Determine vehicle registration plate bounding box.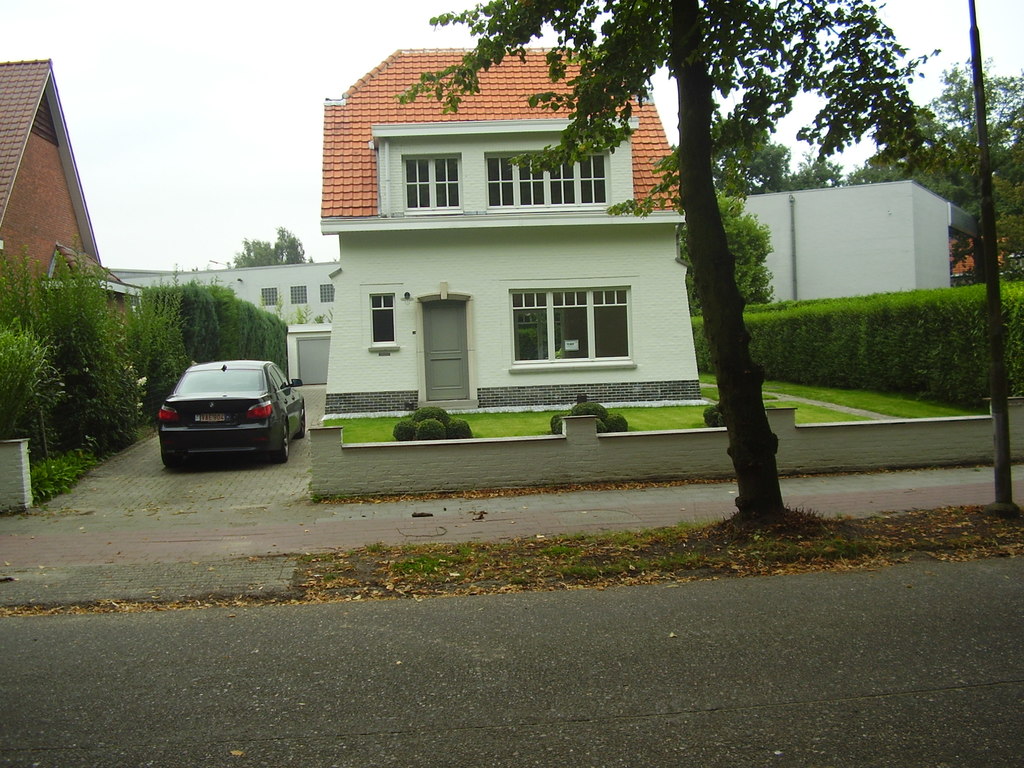
Determined: [left=199, top=413, right=225, bottom=422].
